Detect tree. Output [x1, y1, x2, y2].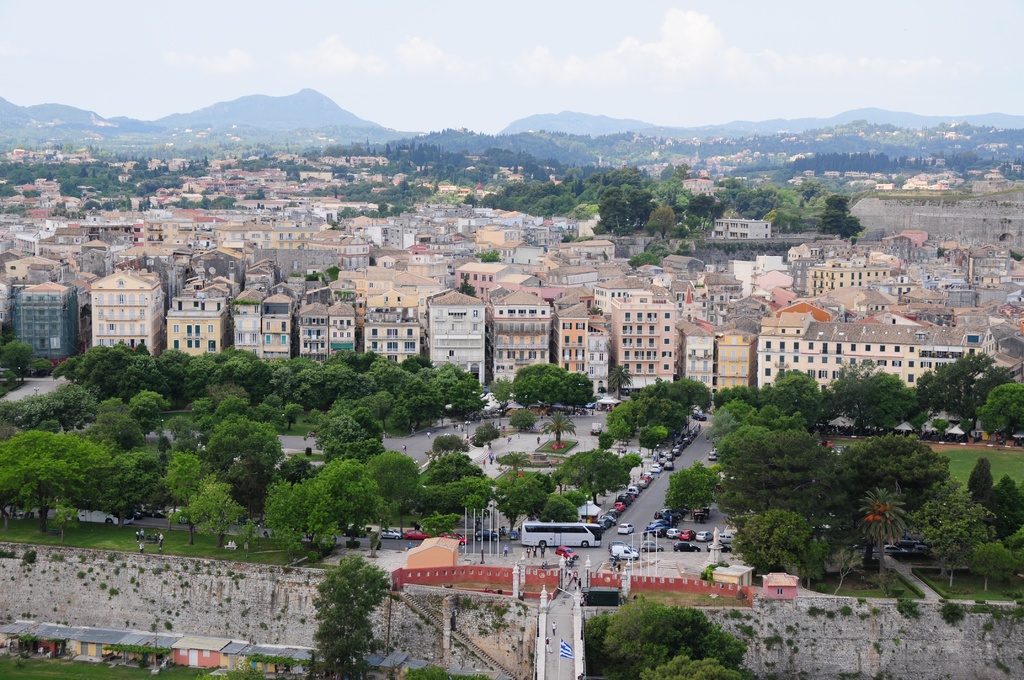
[308, 555, 390, 679].
